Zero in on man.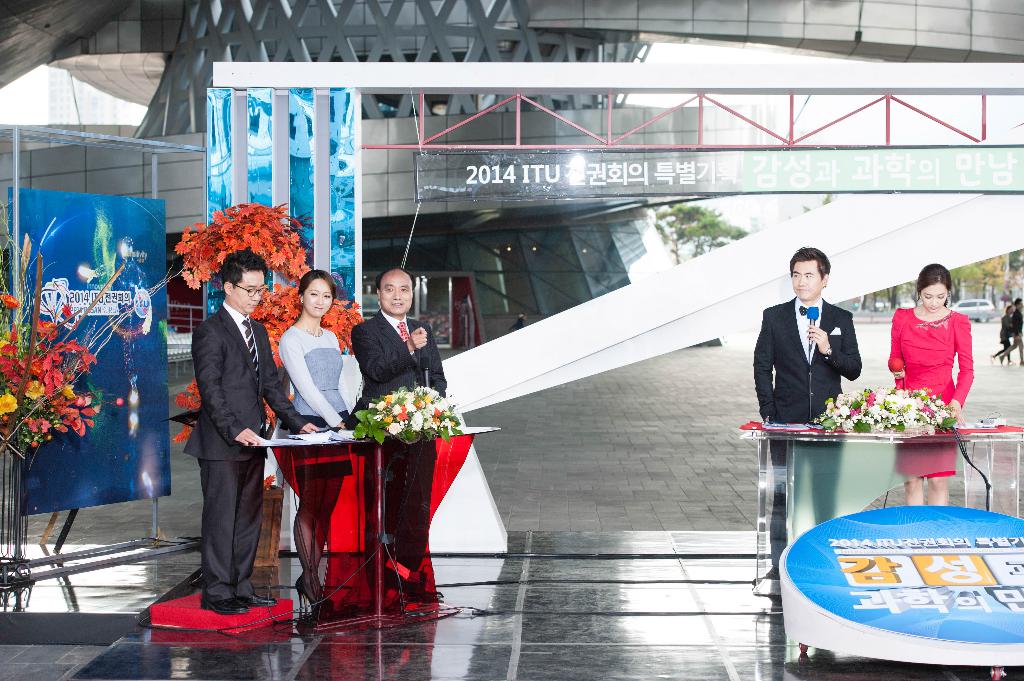
Zeroed in: BBox(168, 240, 282, 623).
